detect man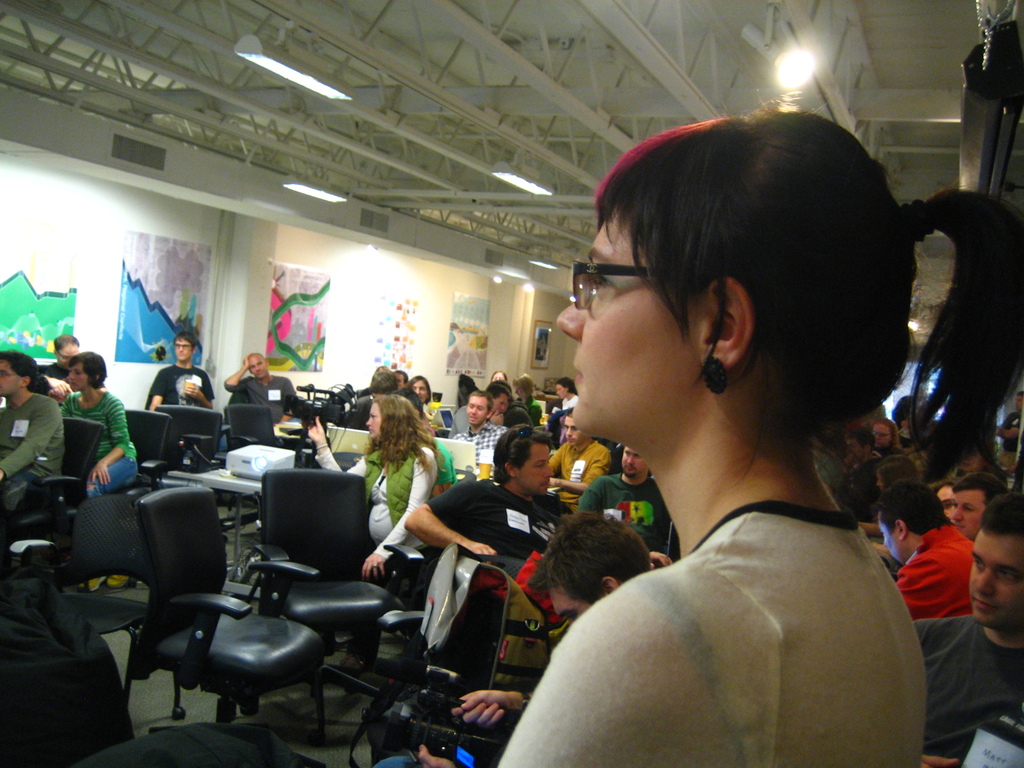
Rect(0, 344, 74, 506)
